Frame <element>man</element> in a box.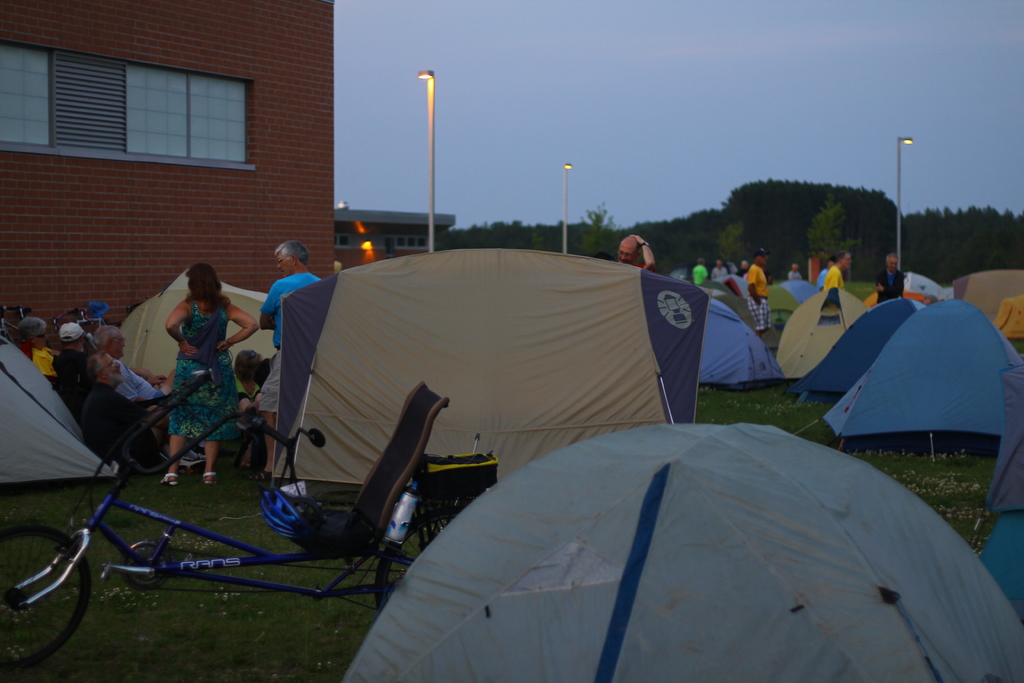
<region>709, 259, 728, 275</region>.
